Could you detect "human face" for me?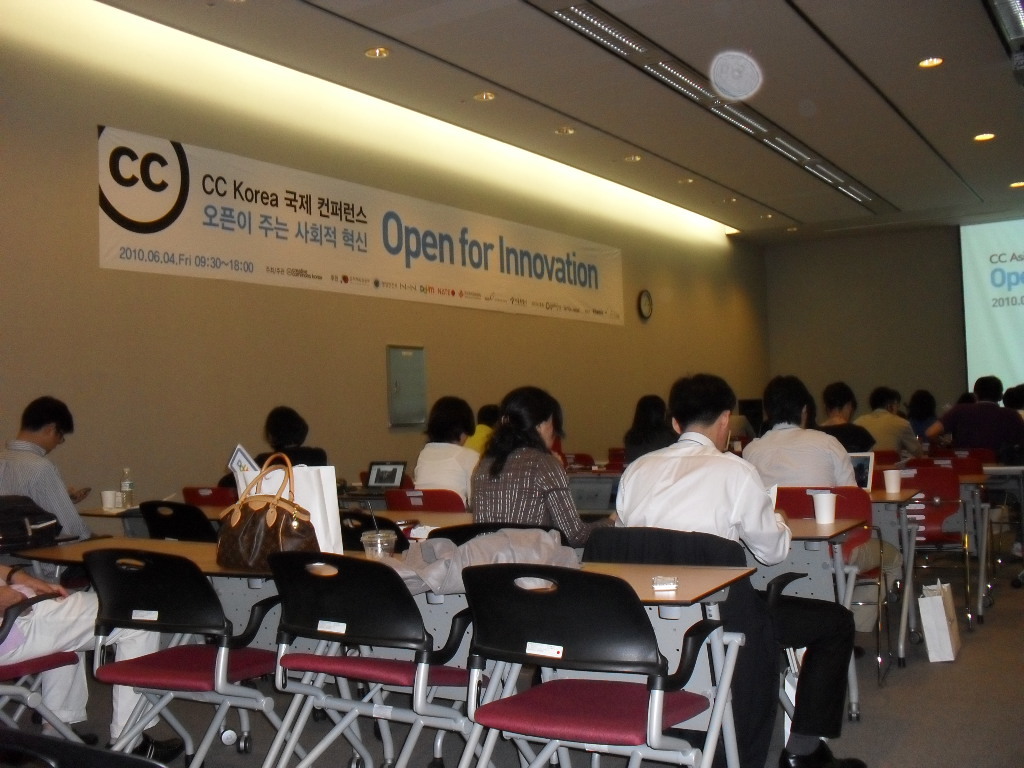
Detection result: select_region(48, 430, 64, 453).
